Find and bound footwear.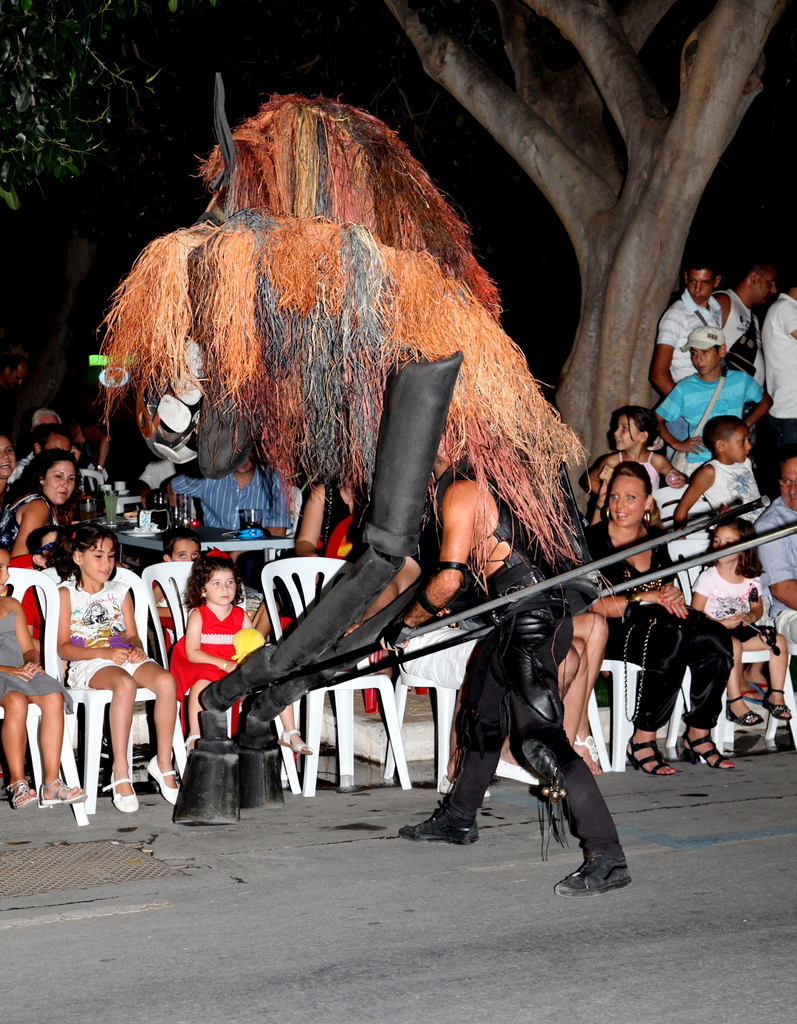
Bound: x1=284 y1=725 x2=306 y2=753.
